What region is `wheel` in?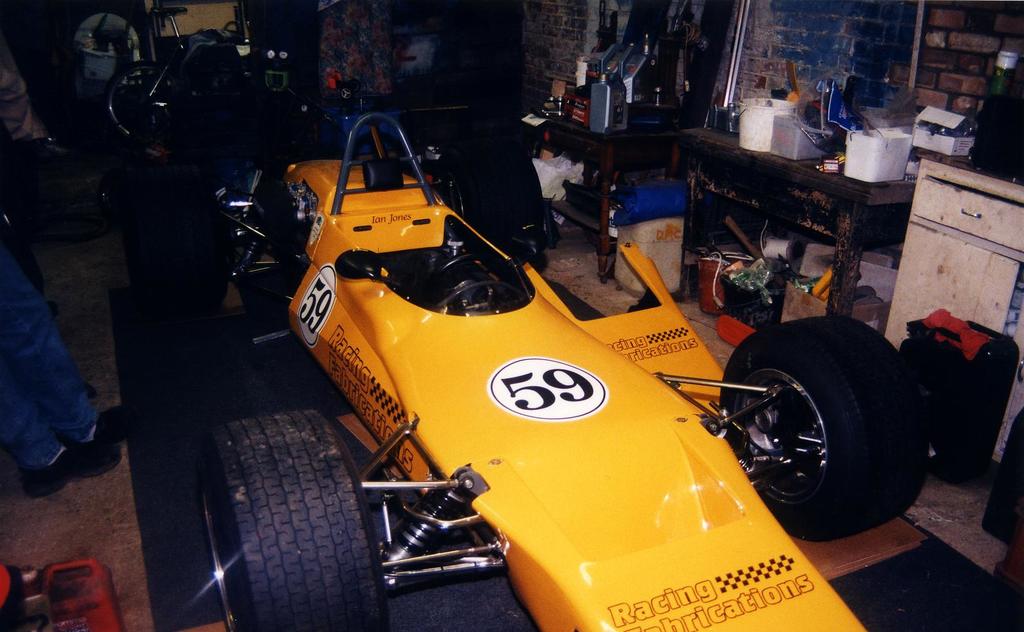
bbox(194, 405, 394, 631).
